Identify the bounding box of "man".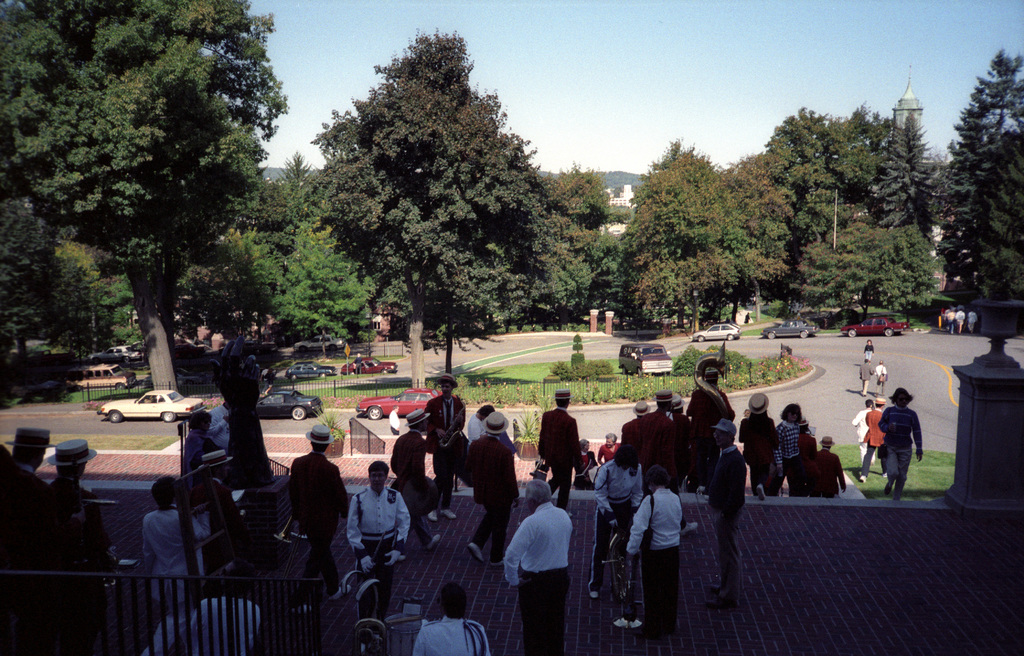
x1=5 y1=420 x2=54 y2=506.
